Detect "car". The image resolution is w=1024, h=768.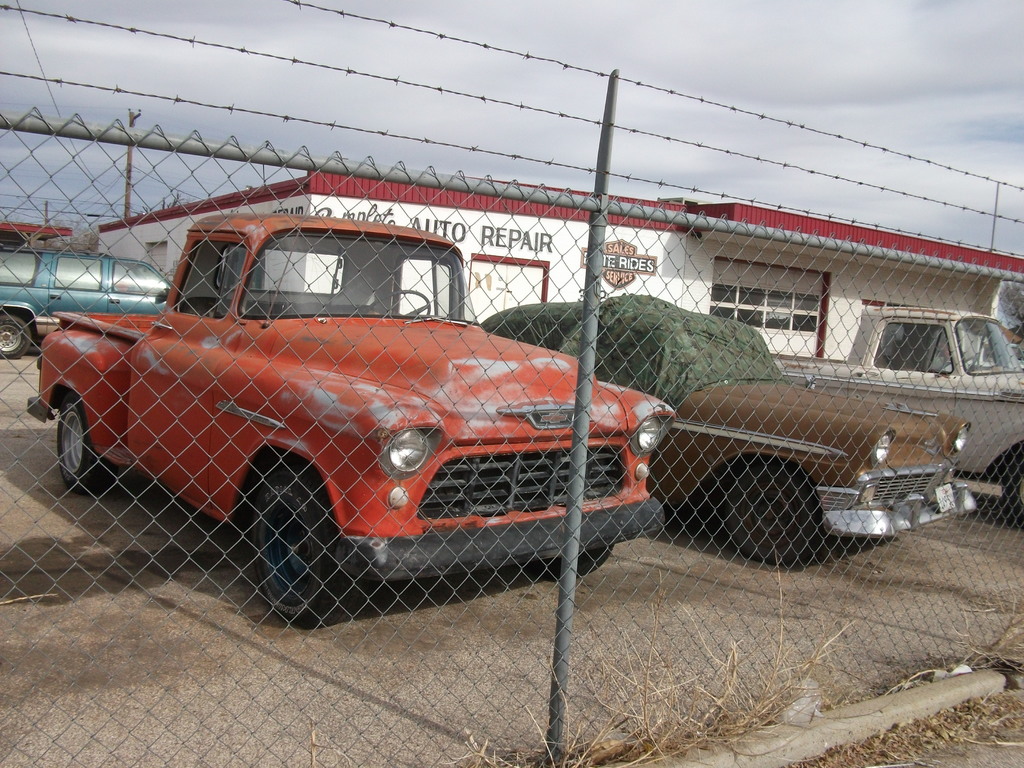
483/294/979/567.
